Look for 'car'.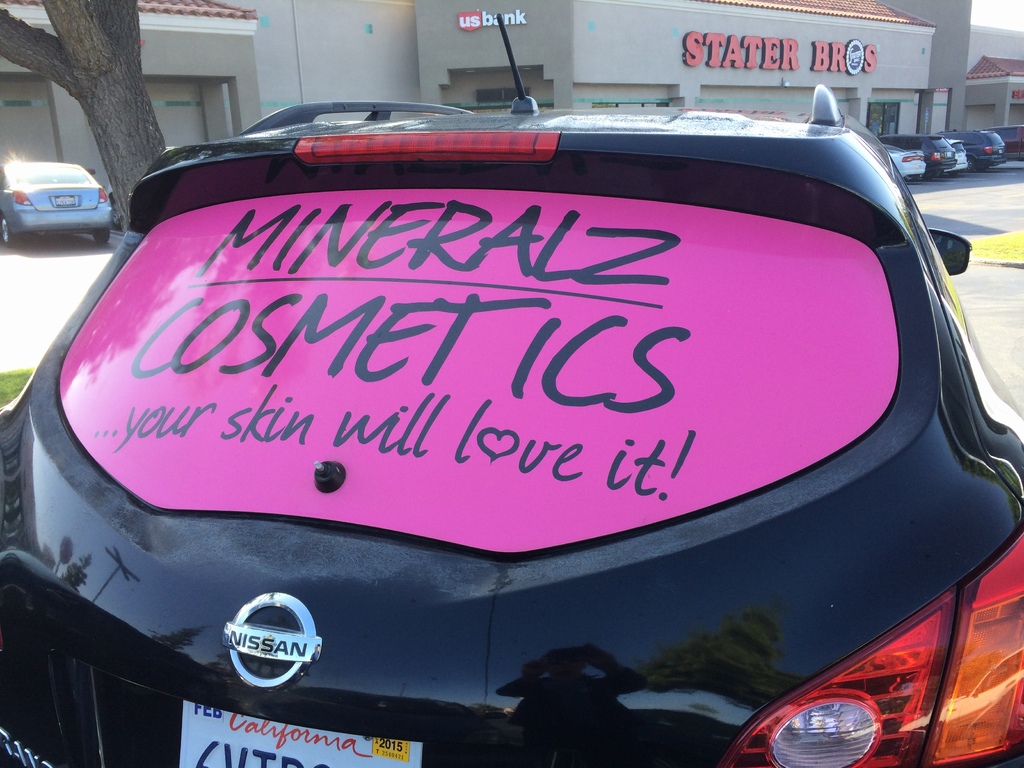
Found: (x1=0, y1=164, x2=114, y2=246).
